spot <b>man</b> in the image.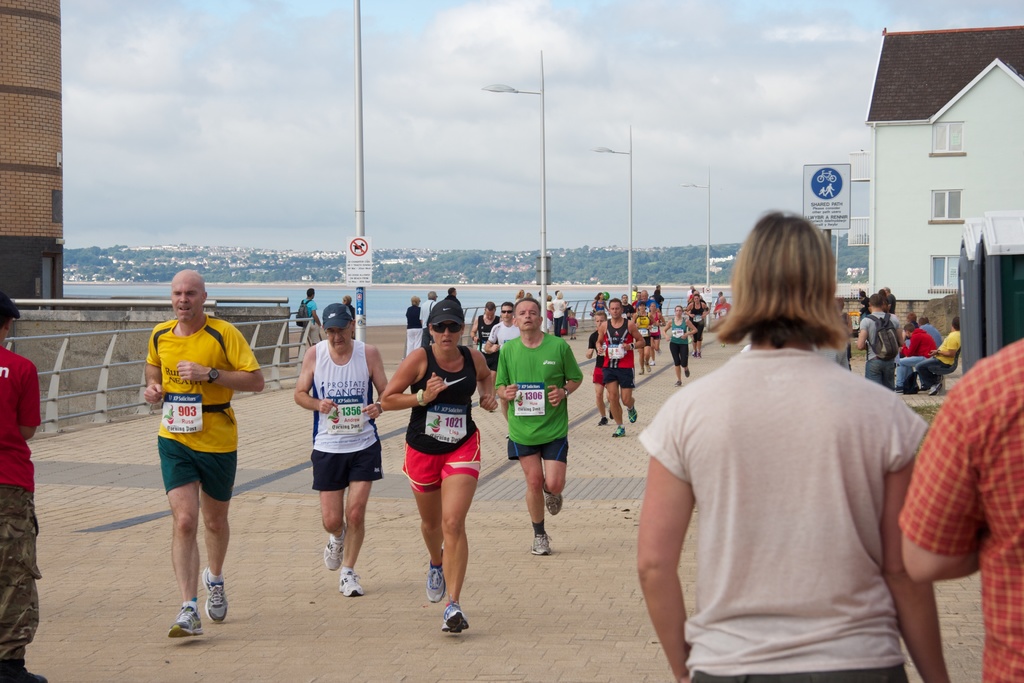
<b>man</b> found at 139/276/261/632.
